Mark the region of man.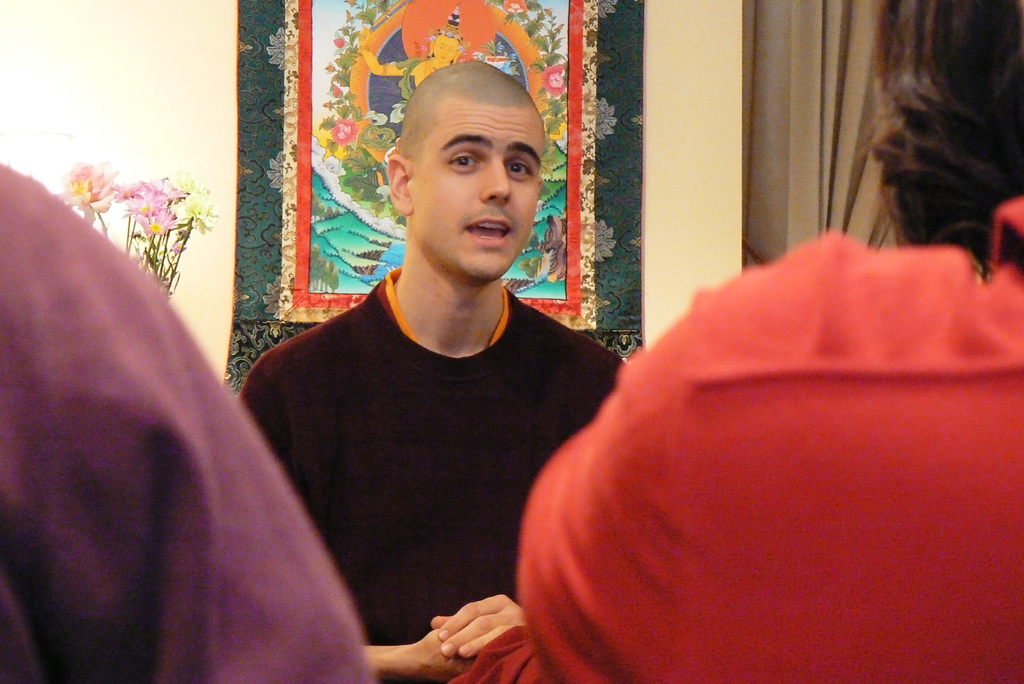
Region: [left=510, top=0, right=1023, bottom=683].
